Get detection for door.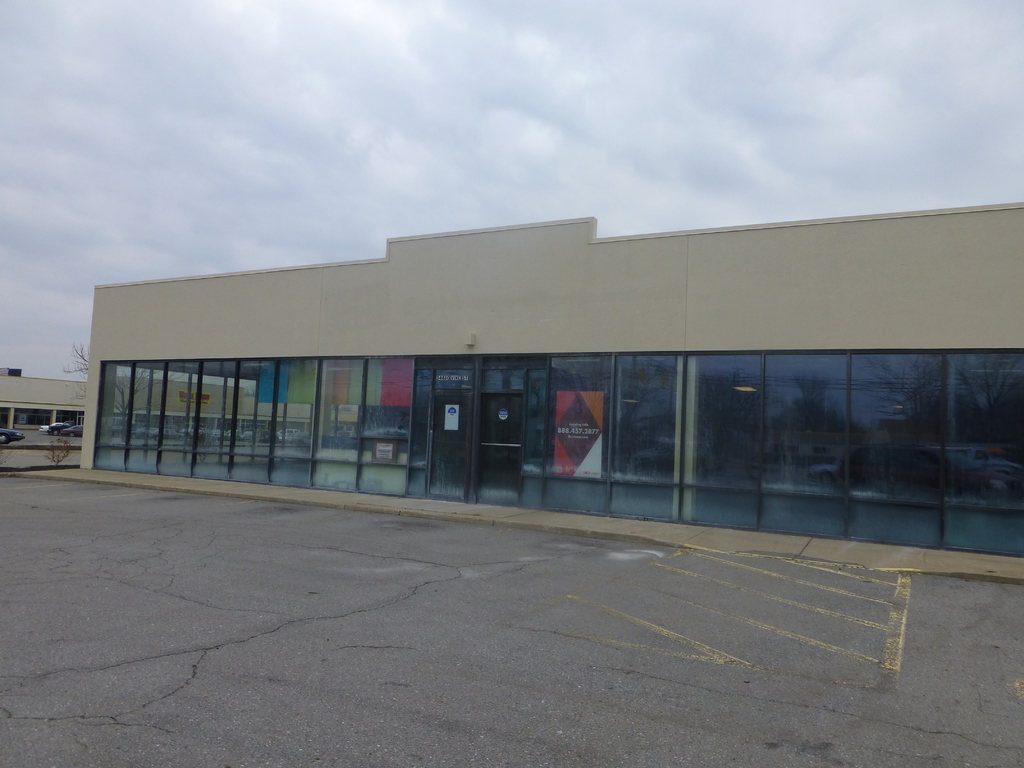
Detection: x1=480 y1=371 x2=527 y2=500.
